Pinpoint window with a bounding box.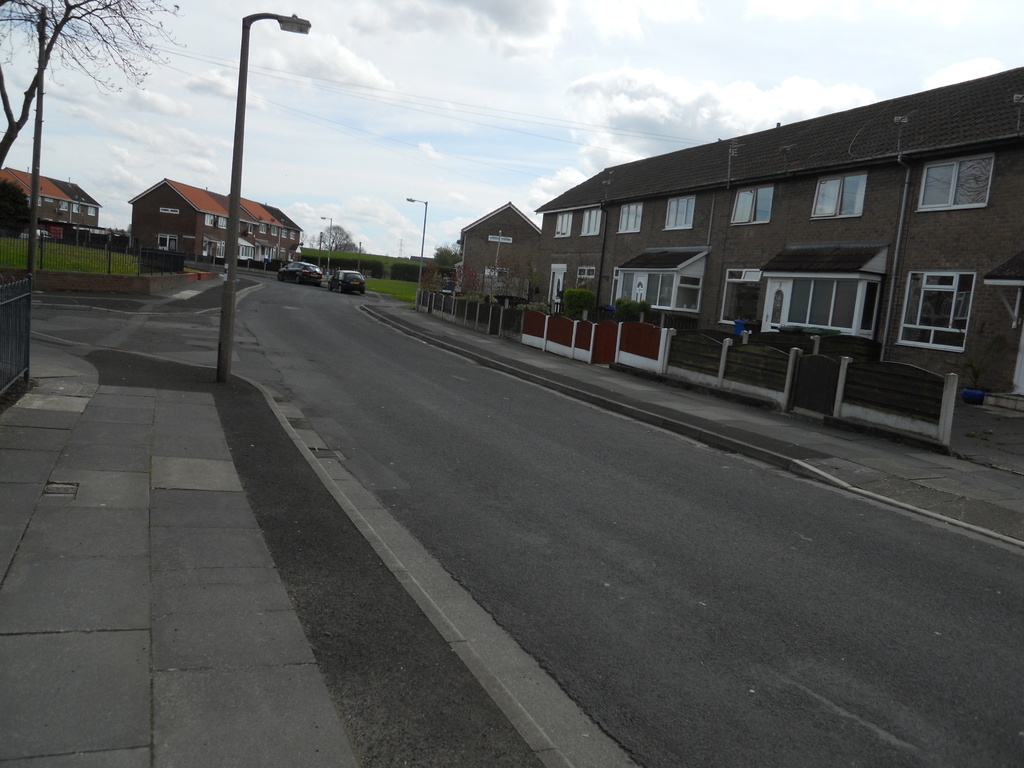
<region>260, 225, 266, 233</region>.
